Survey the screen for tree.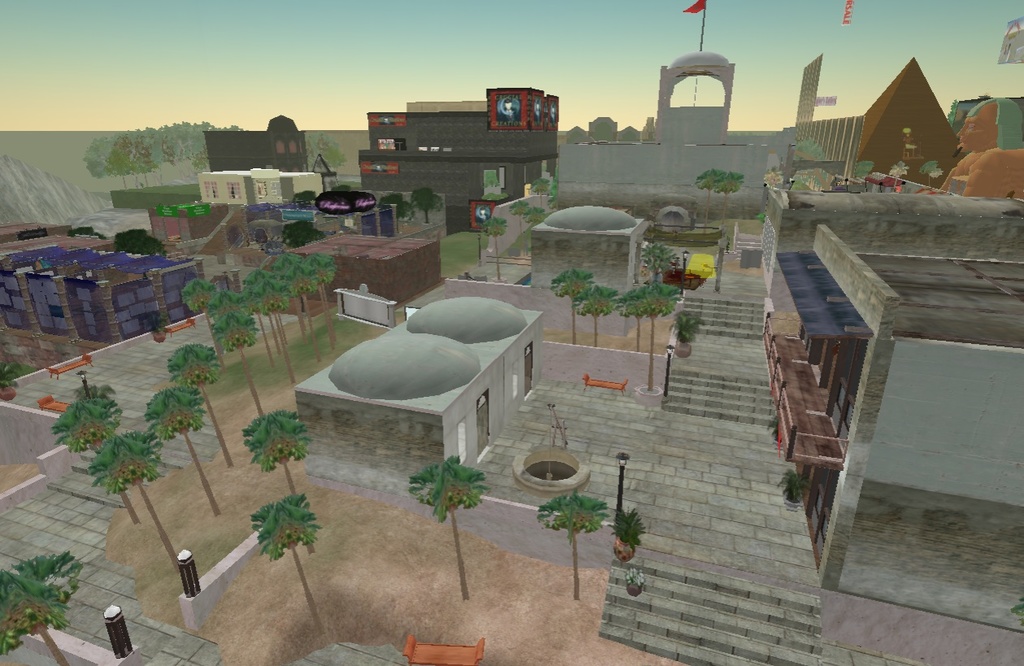
Survey found: 0,555,77,665.
